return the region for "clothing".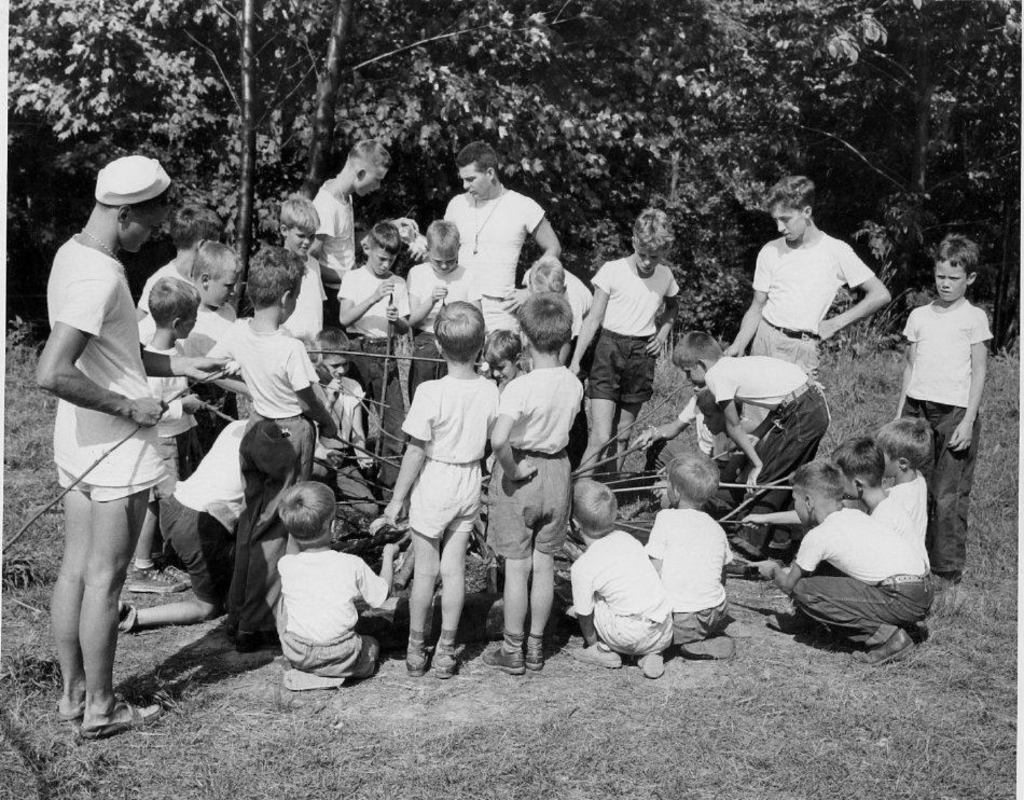
(899, 302, 994, 587).
